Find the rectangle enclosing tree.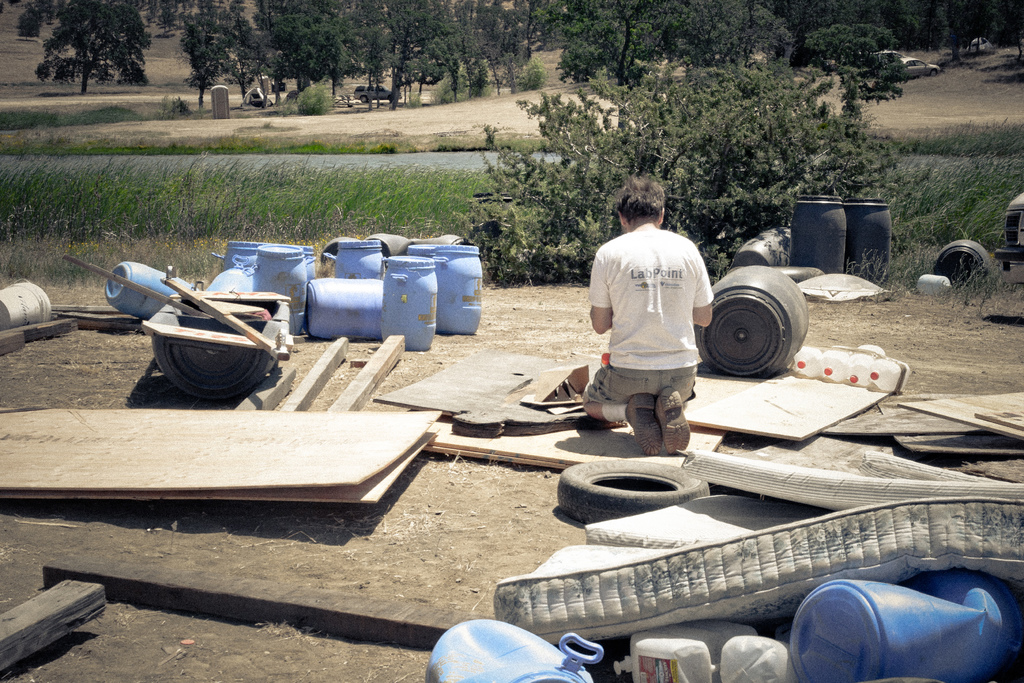
x1=165 y1=0 x2=269 y2=106.
